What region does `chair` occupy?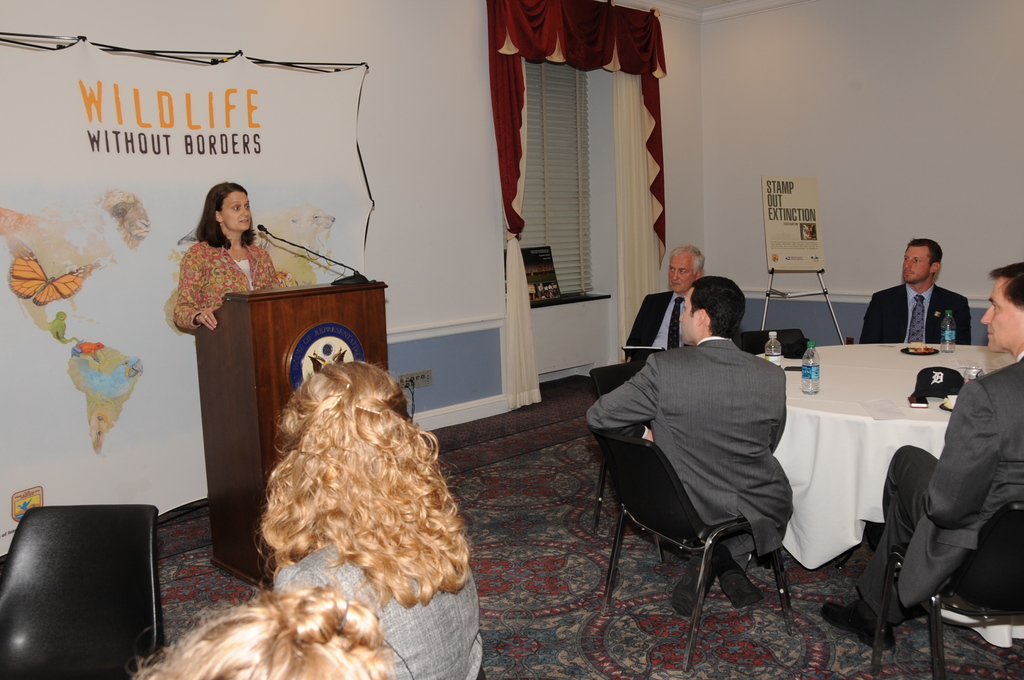
select_region(870, 504, 1023, 679).
